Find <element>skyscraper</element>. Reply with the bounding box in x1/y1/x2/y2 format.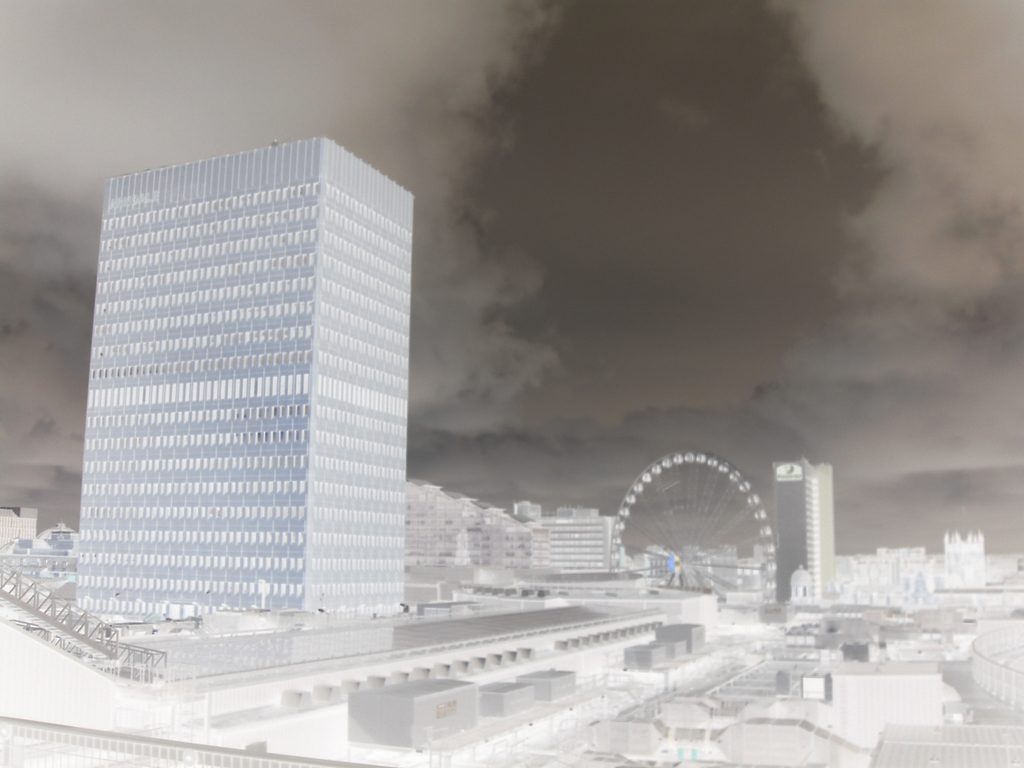
77/136/419/613.
